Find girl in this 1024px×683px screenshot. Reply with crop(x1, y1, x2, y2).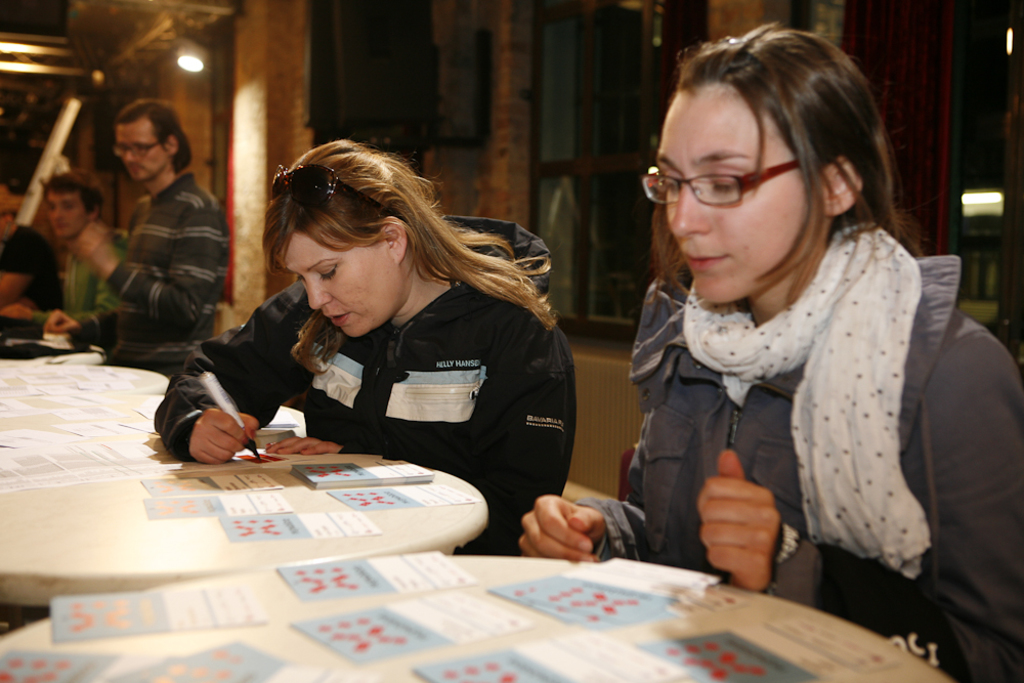
crop(519, 19, 1023, 682).
